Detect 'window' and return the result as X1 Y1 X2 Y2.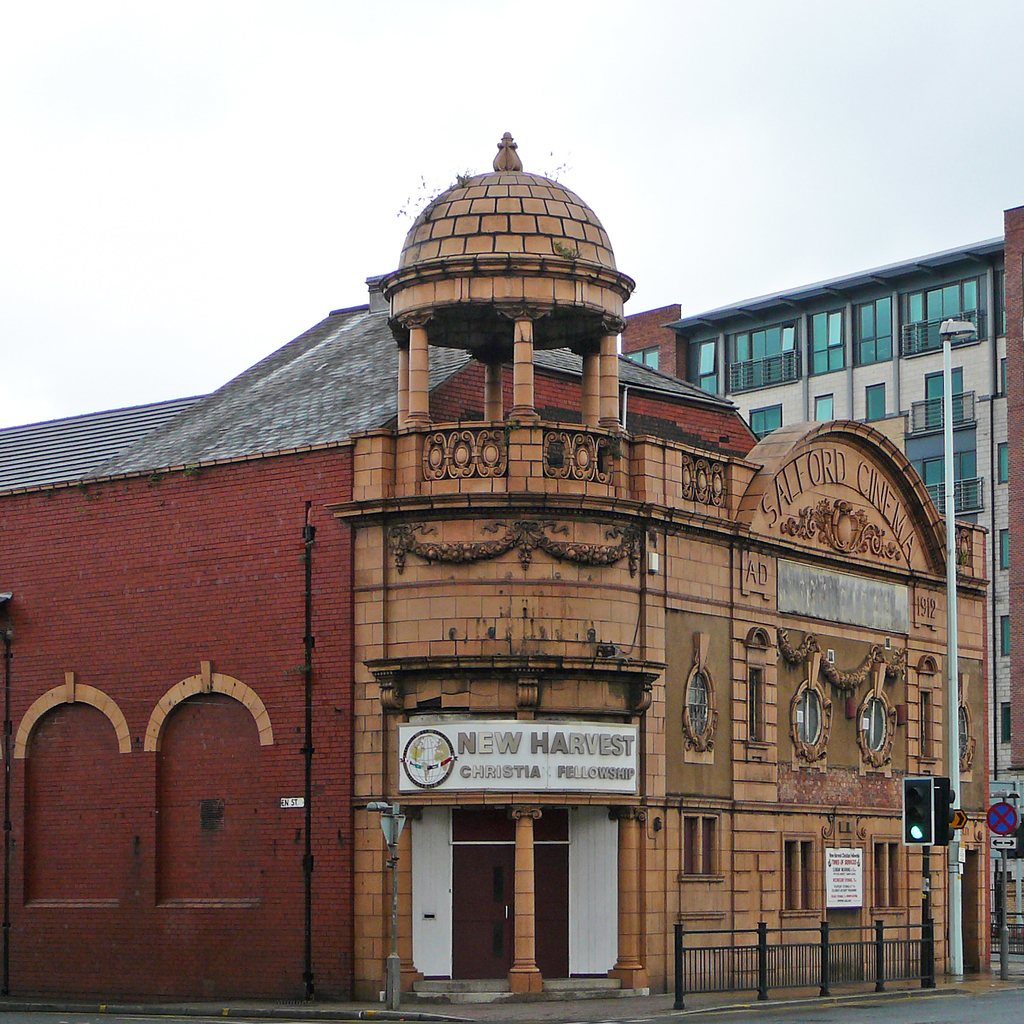
1002 442 1005 483.
